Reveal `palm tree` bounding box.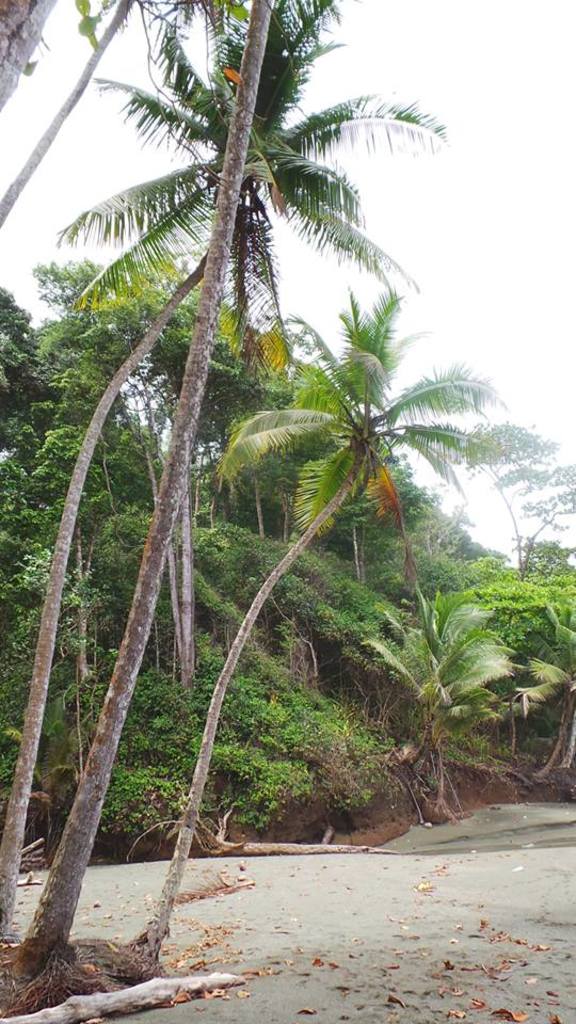
Revealed: select_region(276, 333, 479, 814).
